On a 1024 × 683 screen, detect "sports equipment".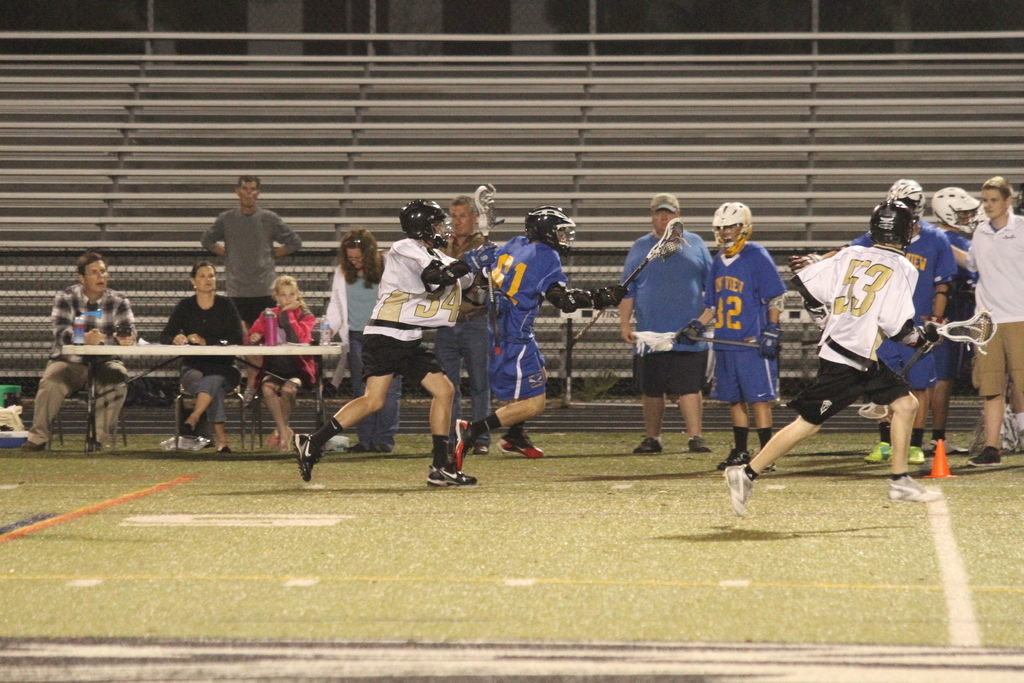
box(891, 177, 925, 229).
